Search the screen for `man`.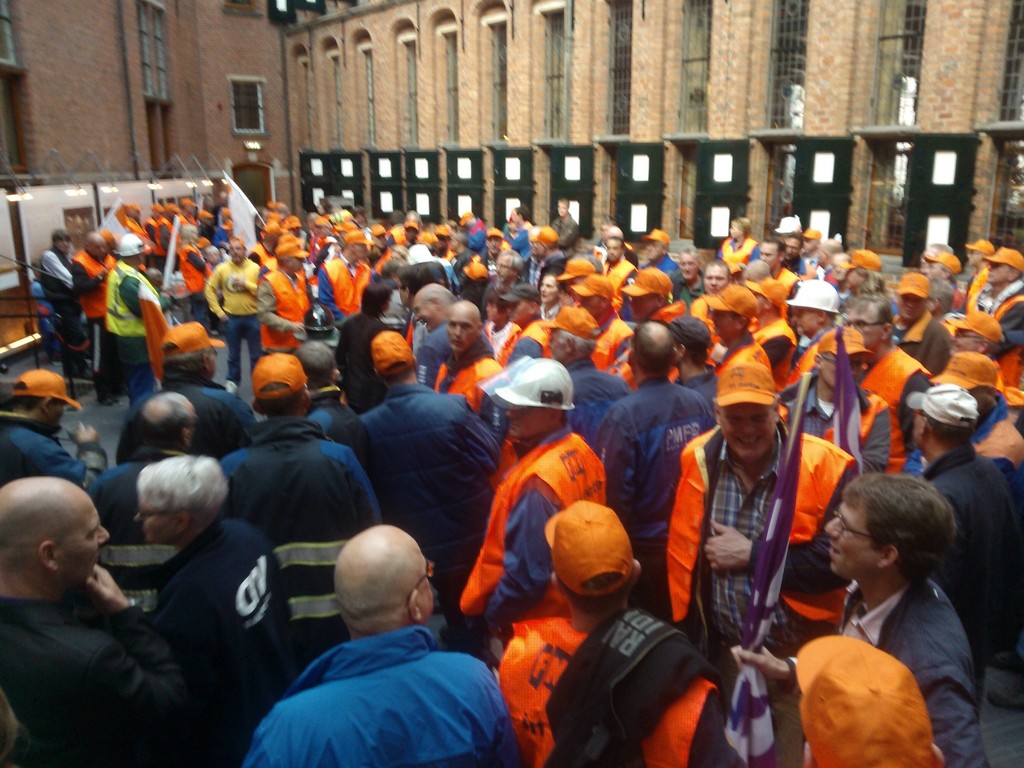
Found at select_region(236, 520, 506, 767).
